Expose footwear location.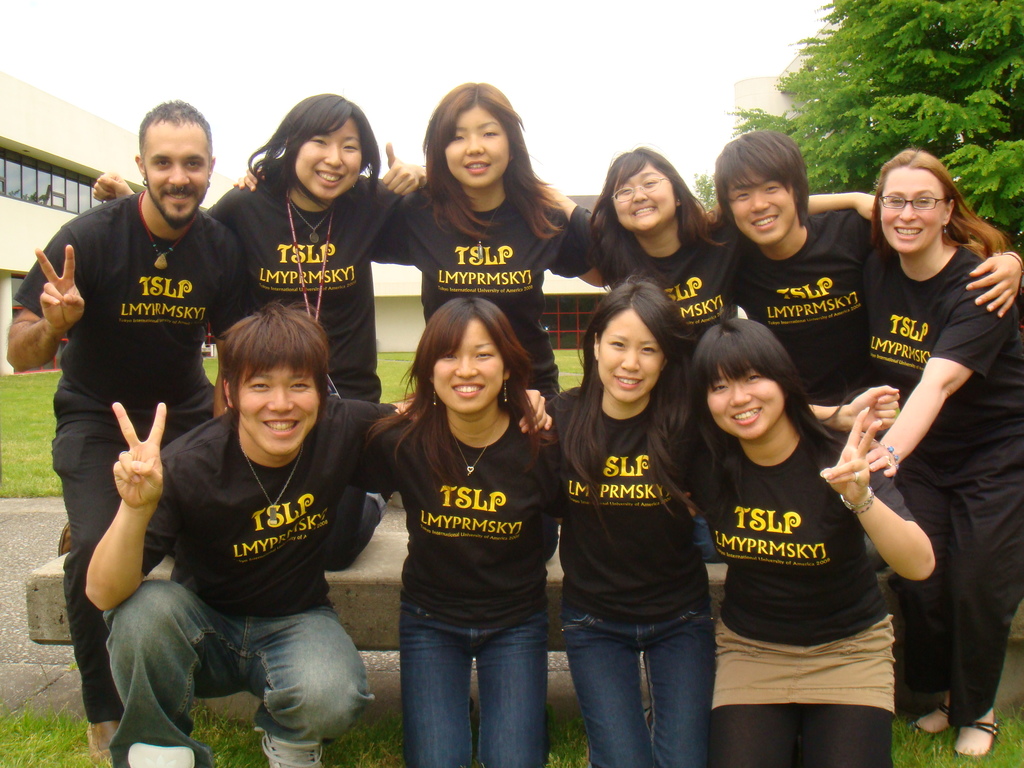
Exposed at x1=87 y1=722 x2=117 y2=760.
